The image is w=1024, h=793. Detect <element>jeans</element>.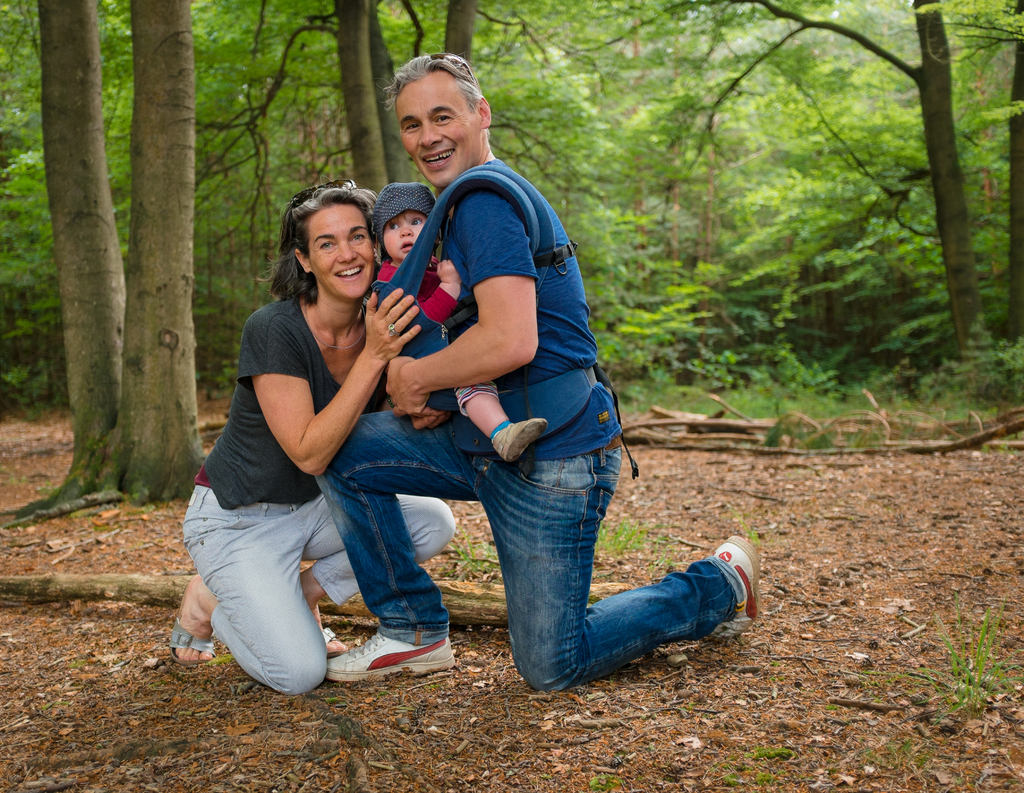
Detection: 314:398:737:696.
